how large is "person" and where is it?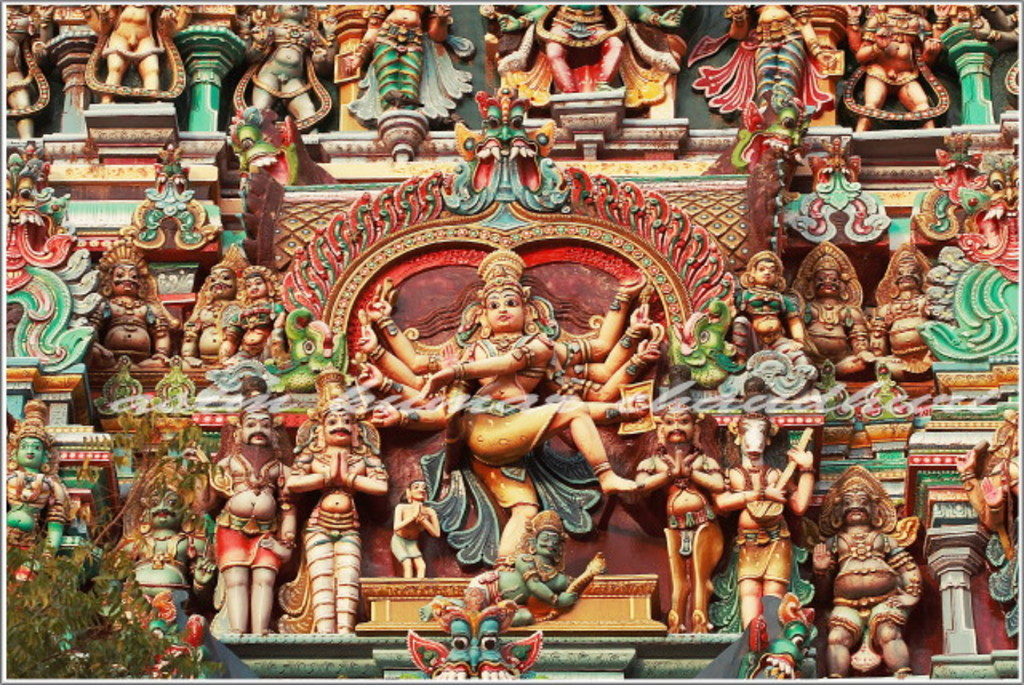
Bounding box: detection(637, 395, 725, 629).
